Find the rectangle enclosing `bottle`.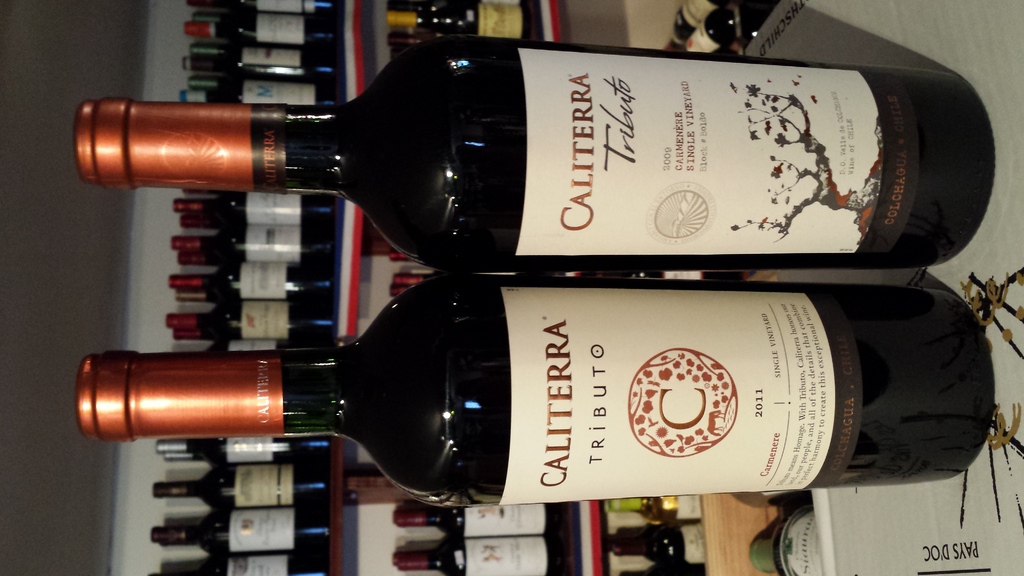
149 513 334 552.
